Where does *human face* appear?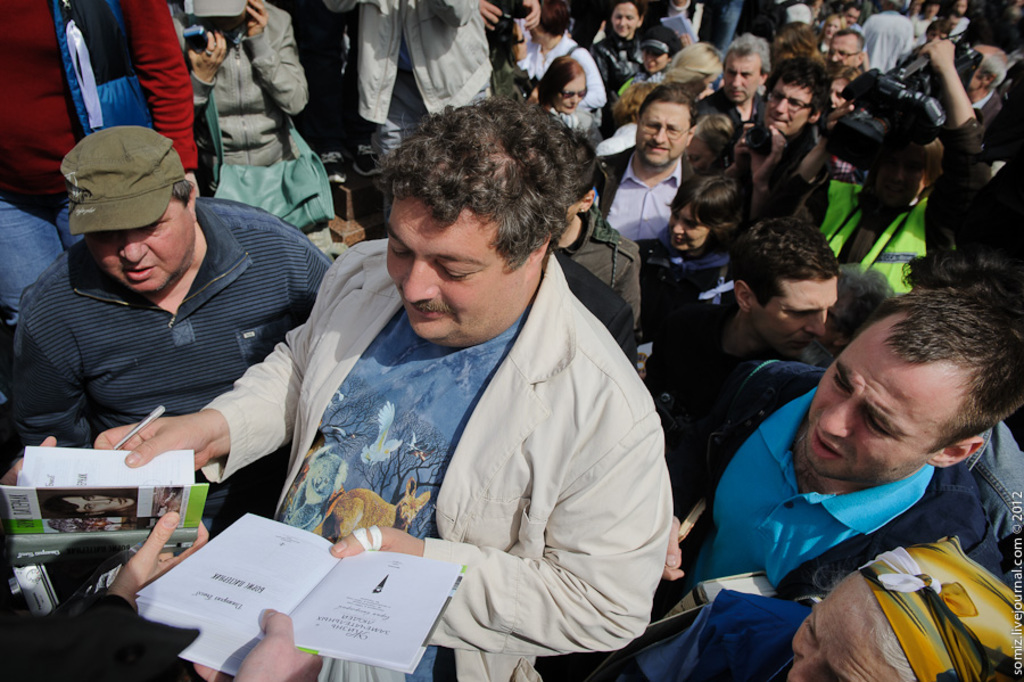
Appears at bbox(97, 190, 204, 293).
